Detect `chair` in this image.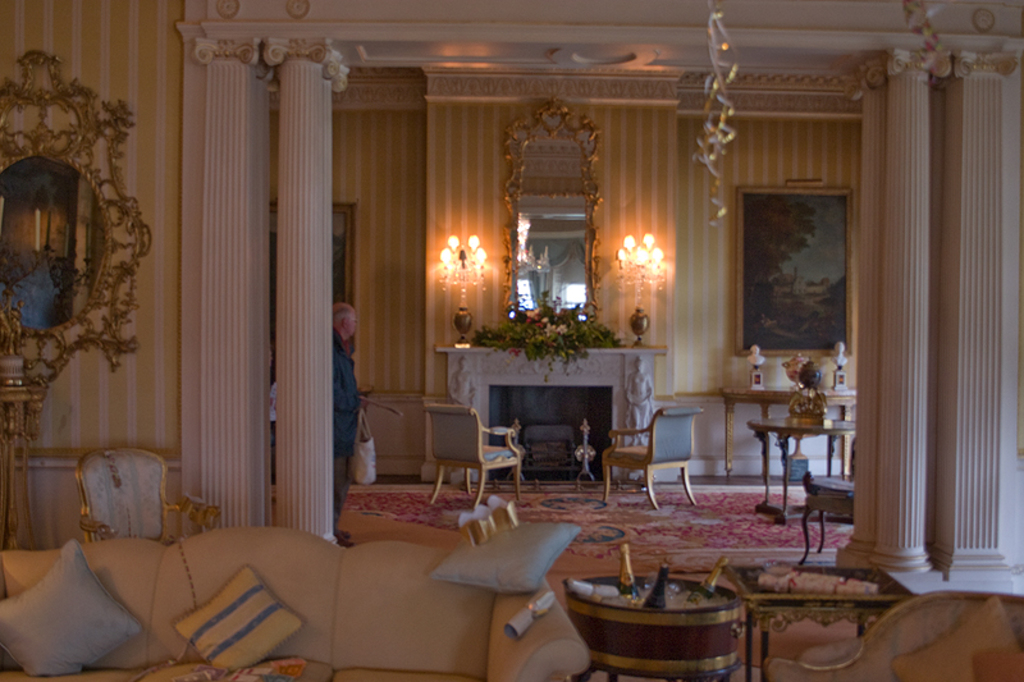
Detection: [420,394,527,508].
